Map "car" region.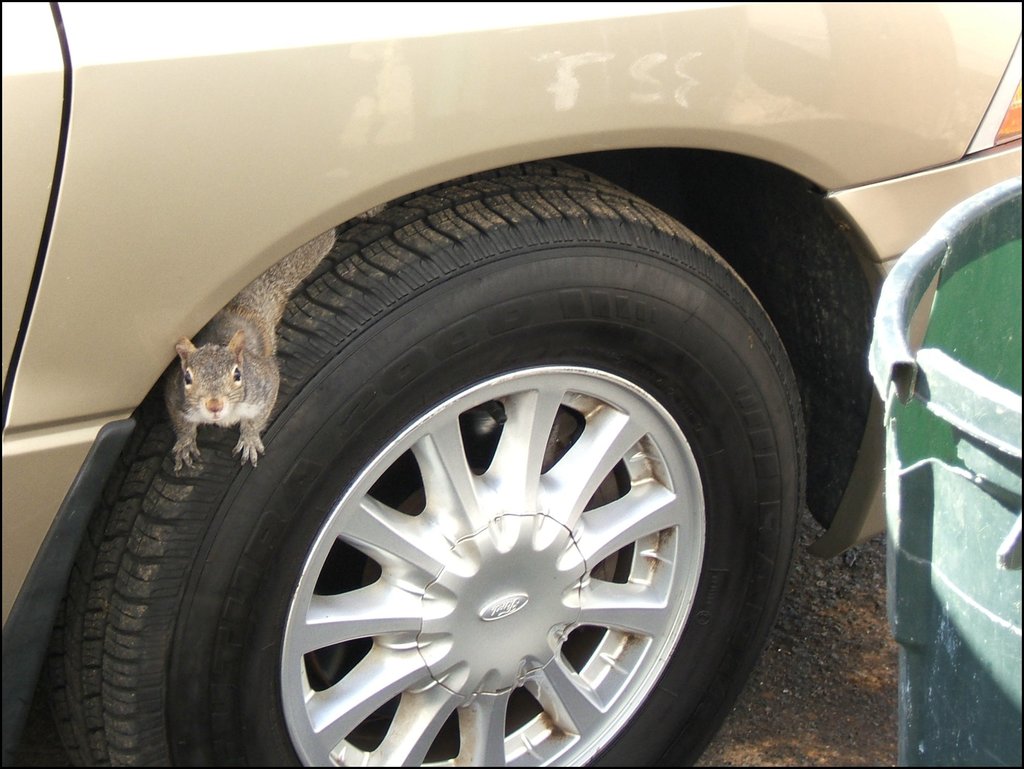
Mapped to (x1=0, y1=0, x2=1023, y2=768).
